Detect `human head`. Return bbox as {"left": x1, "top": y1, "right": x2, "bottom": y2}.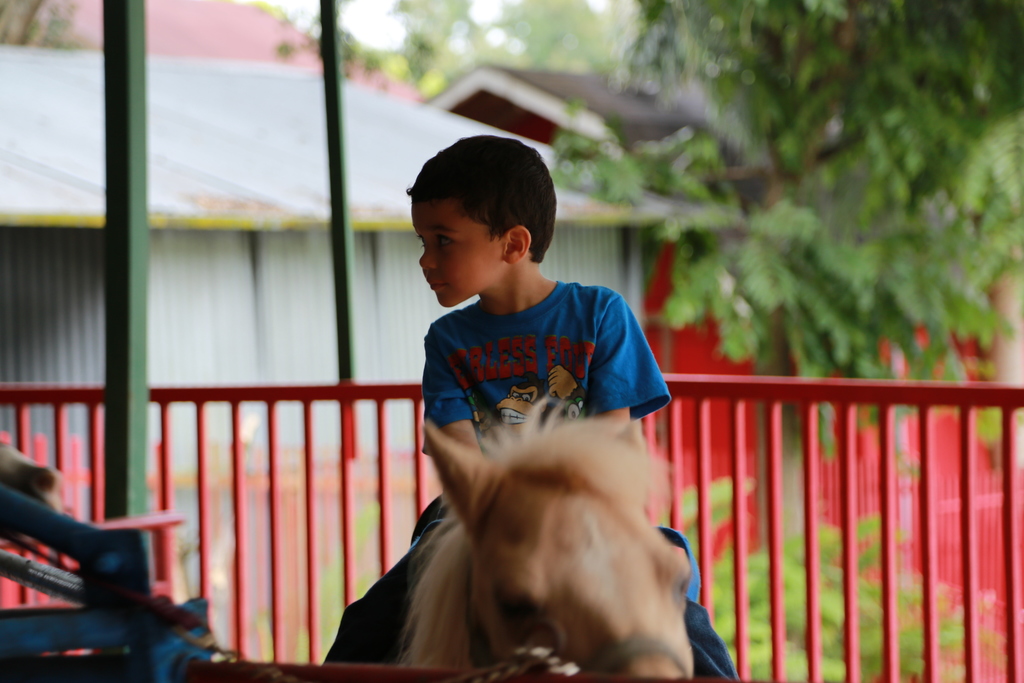
{"left": 392, "top": 135, "right": 557, "bottom": 320}.
